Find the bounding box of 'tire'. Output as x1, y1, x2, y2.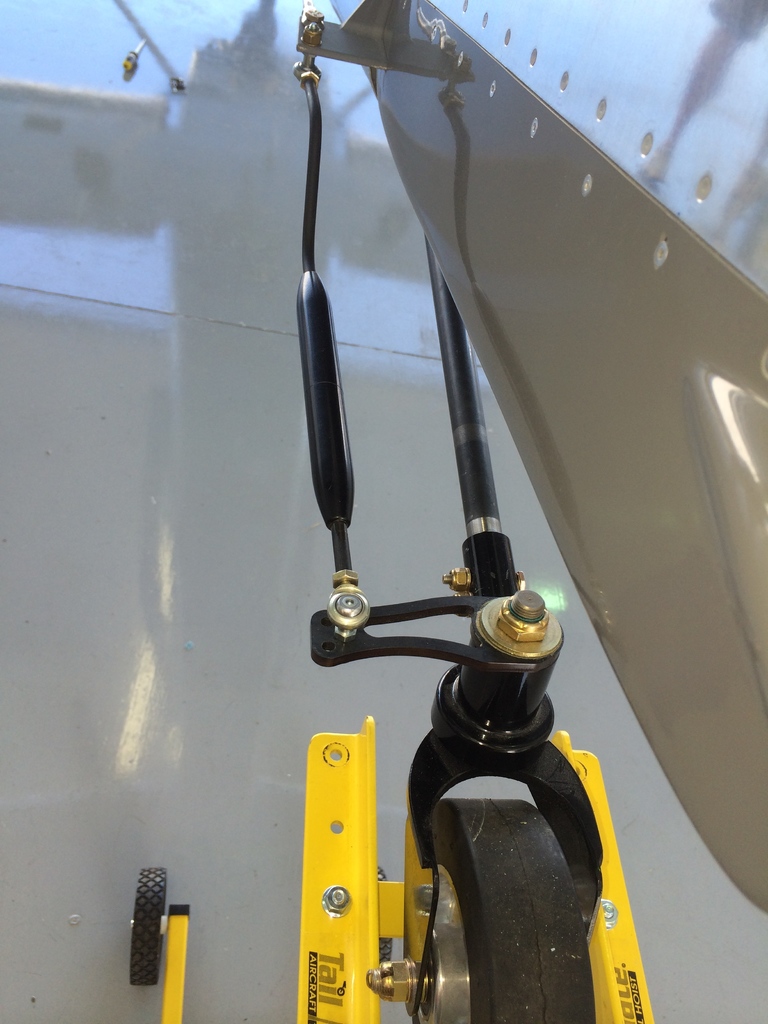
436, 786, 604, 1023.
